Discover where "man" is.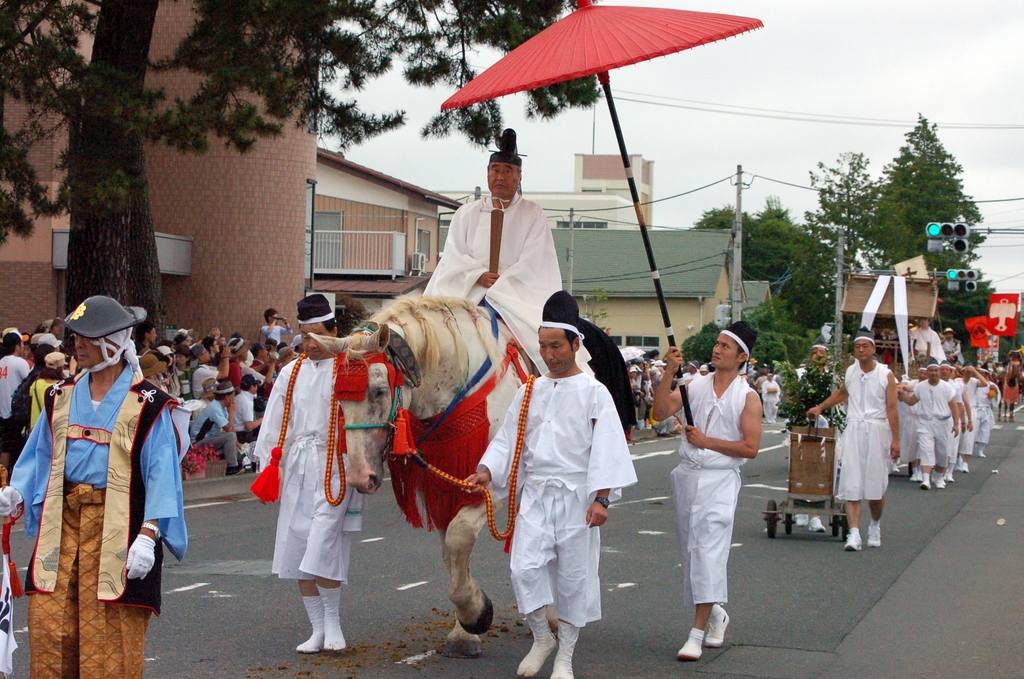
Discovered at 676:331:778:652.
